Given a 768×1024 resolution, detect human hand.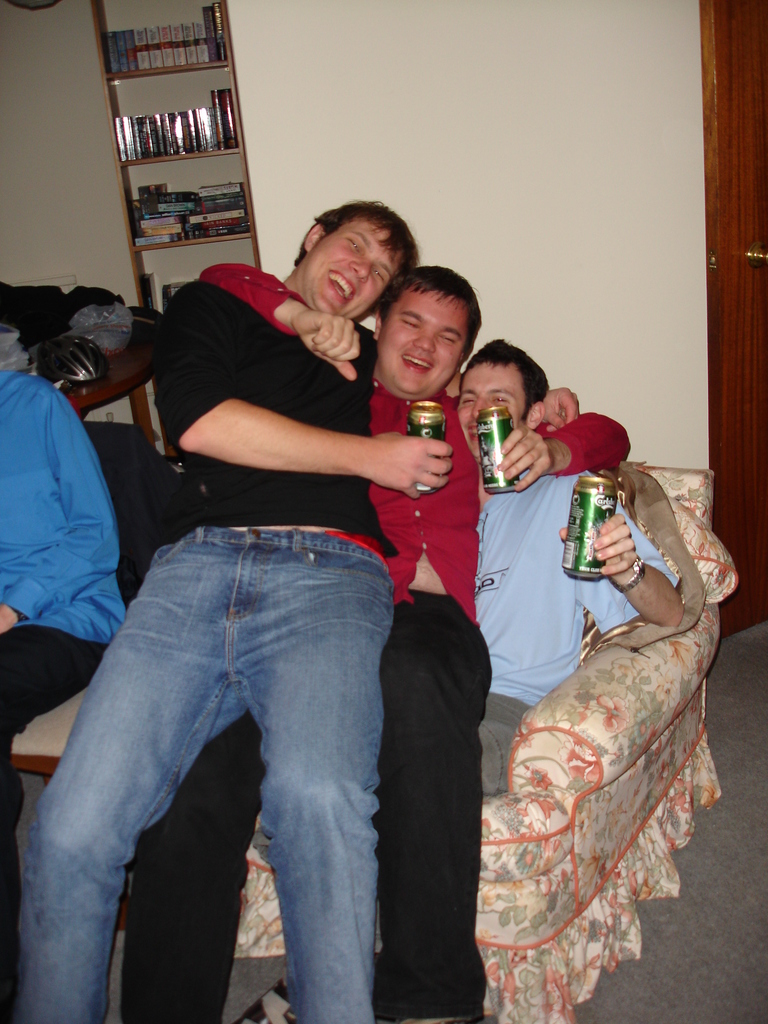
292, 310, 364, 384.
